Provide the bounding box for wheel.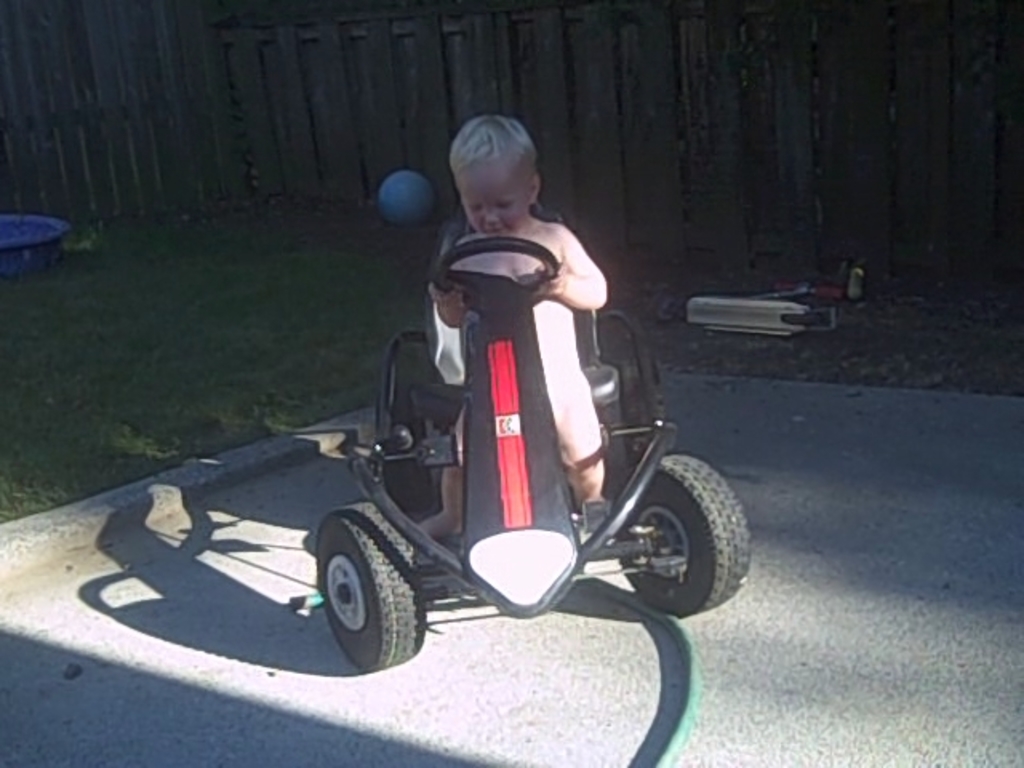
<bbox>293, 518, 434, 670</bbox>.
